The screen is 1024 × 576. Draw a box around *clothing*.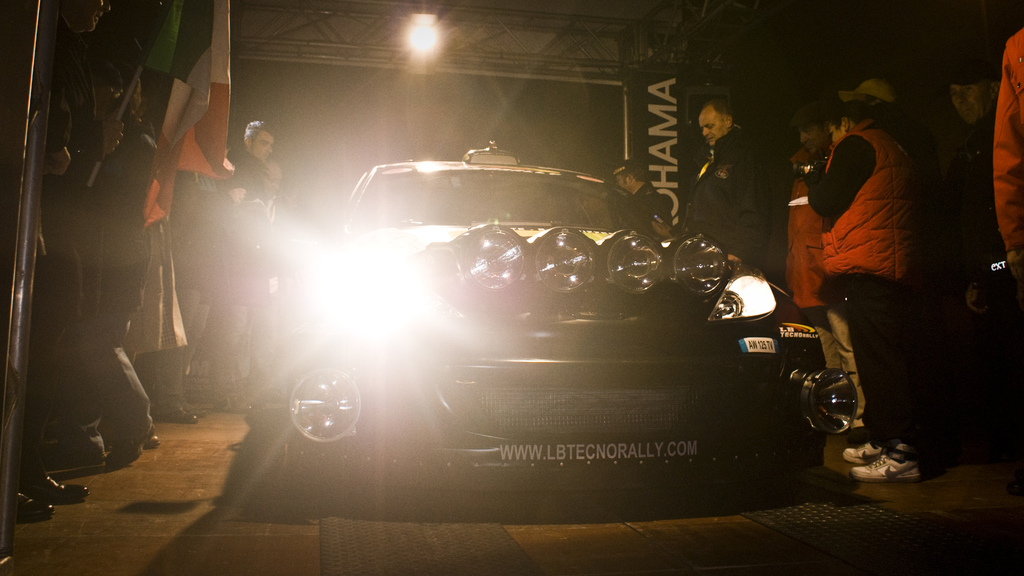
[635, 172, 675, 225].
